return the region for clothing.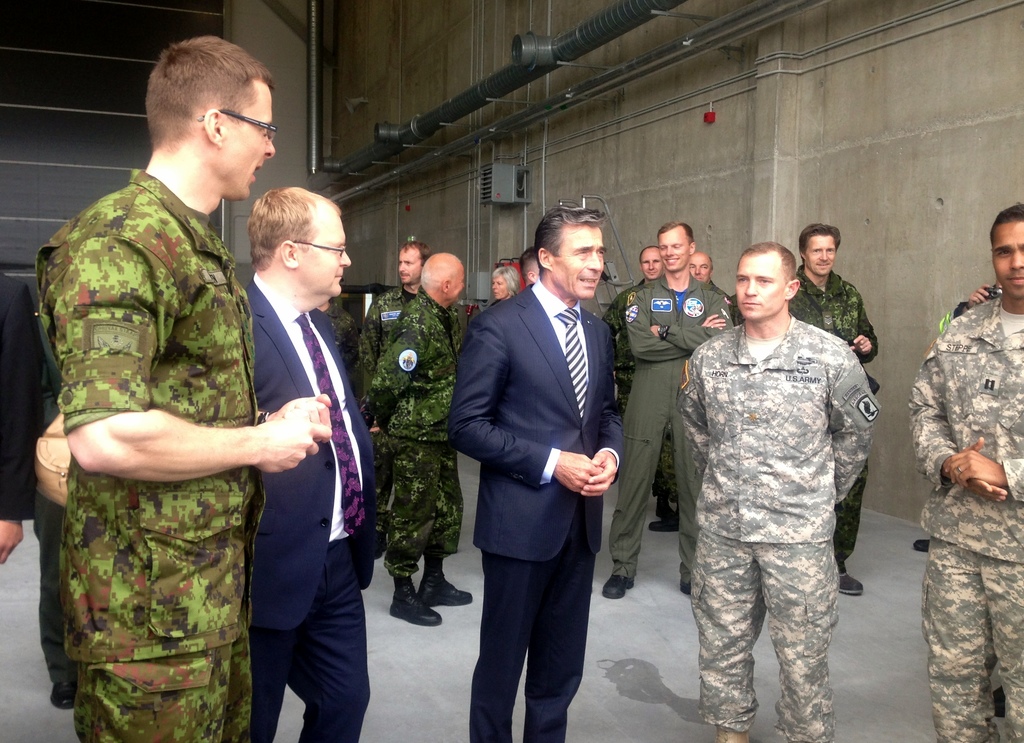
<box>602,276,648,367</box>.
